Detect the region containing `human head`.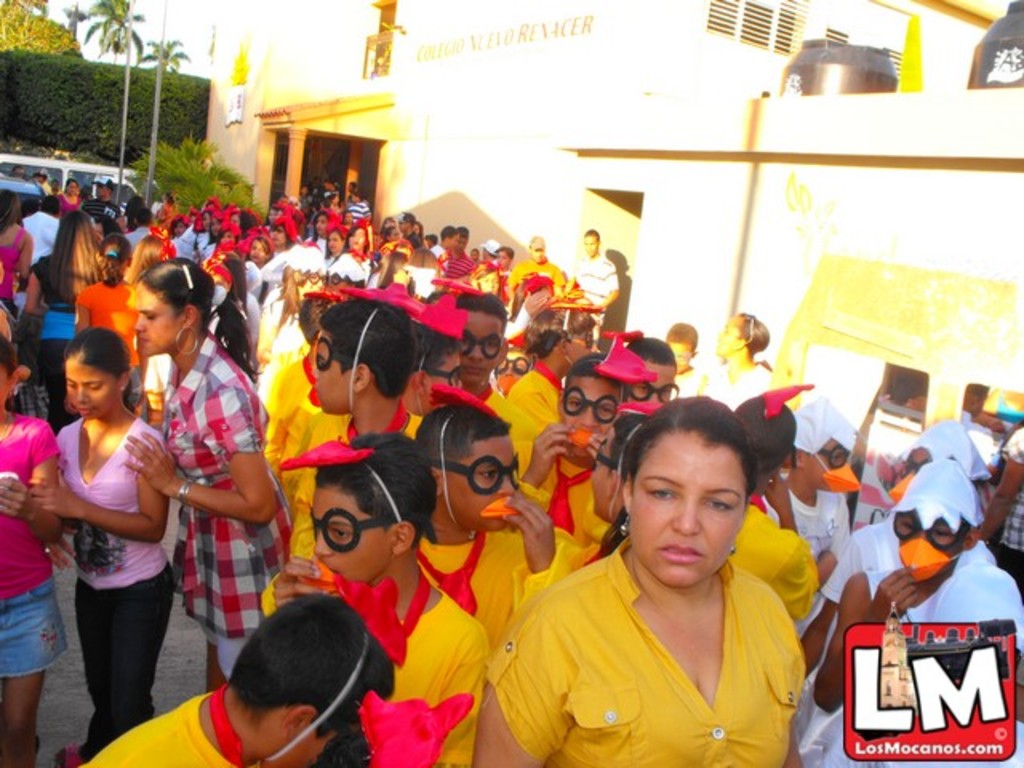
select_region(230, 595, 394, 766).
